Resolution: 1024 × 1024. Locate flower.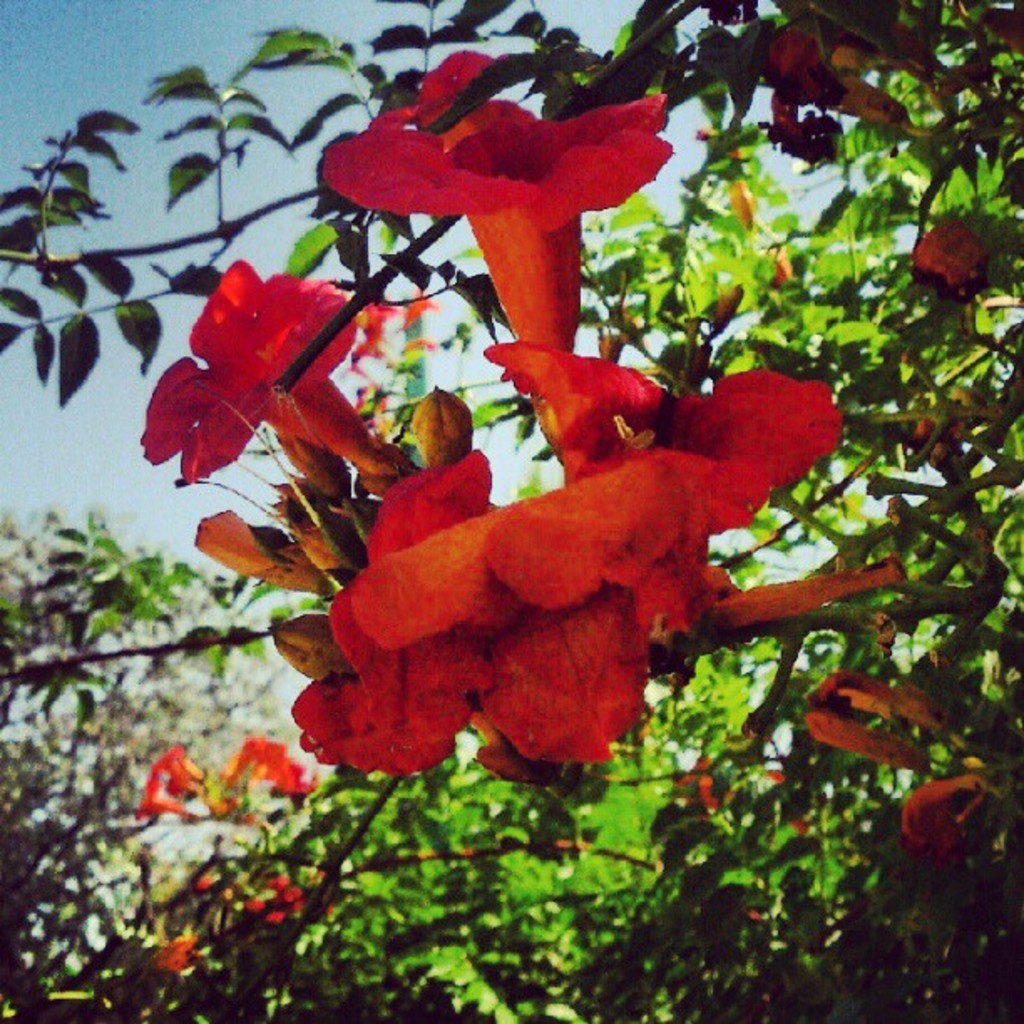
crop(897, 766, 1007, 867).
